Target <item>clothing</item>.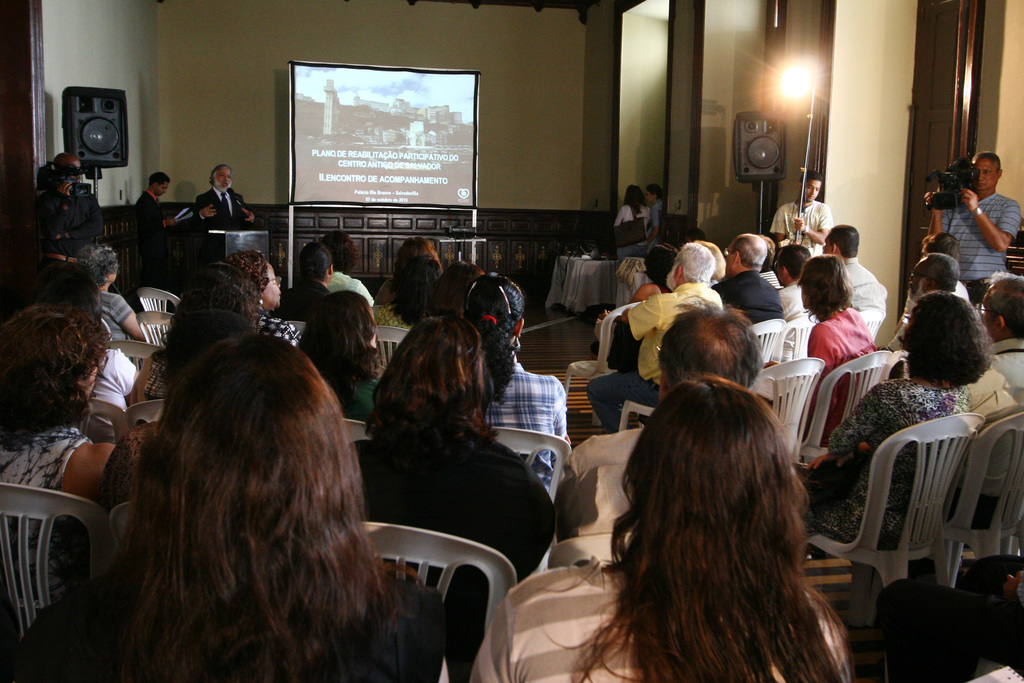
Target region: 586 283 723 432.
